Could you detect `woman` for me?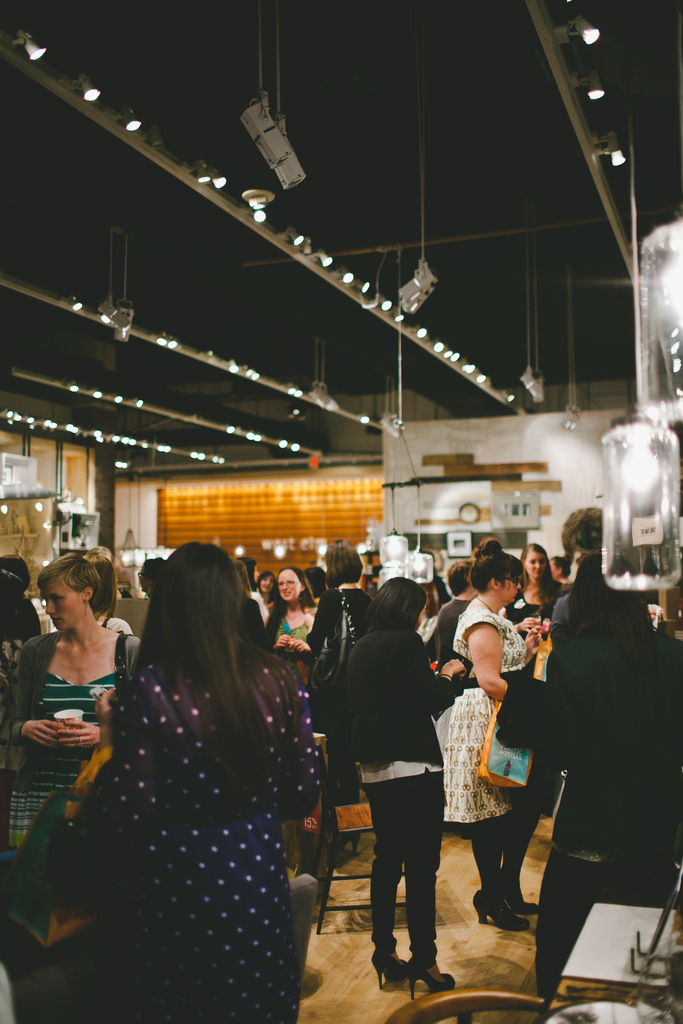
Detection result: detection(311, 545, 379, 845).
